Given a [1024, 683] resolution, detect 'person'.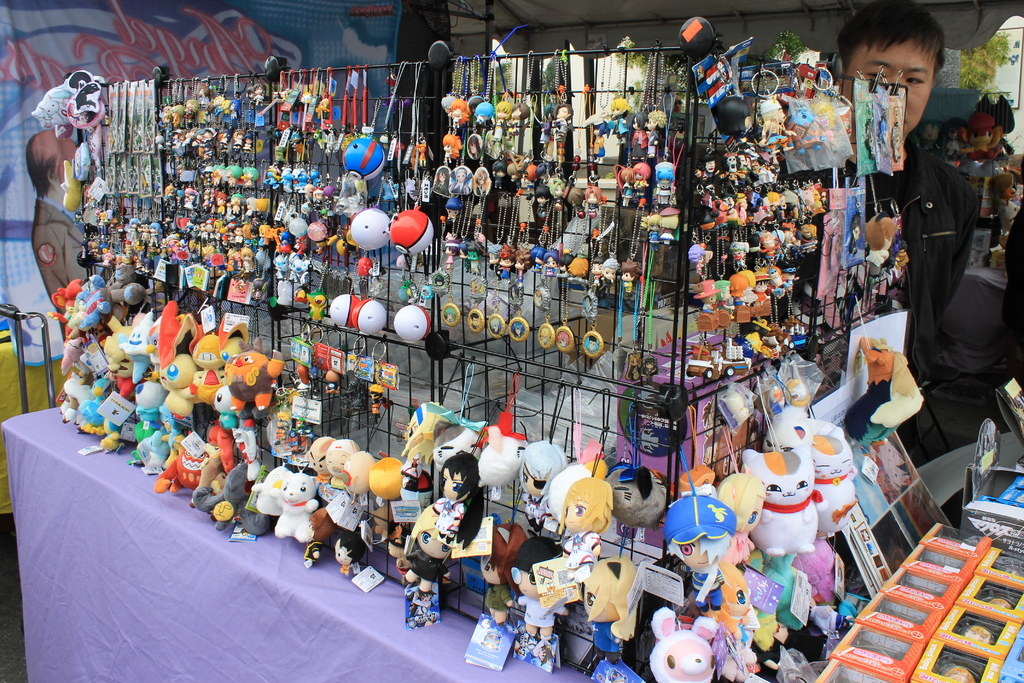
l=499, t=243, r=515, b=282.
